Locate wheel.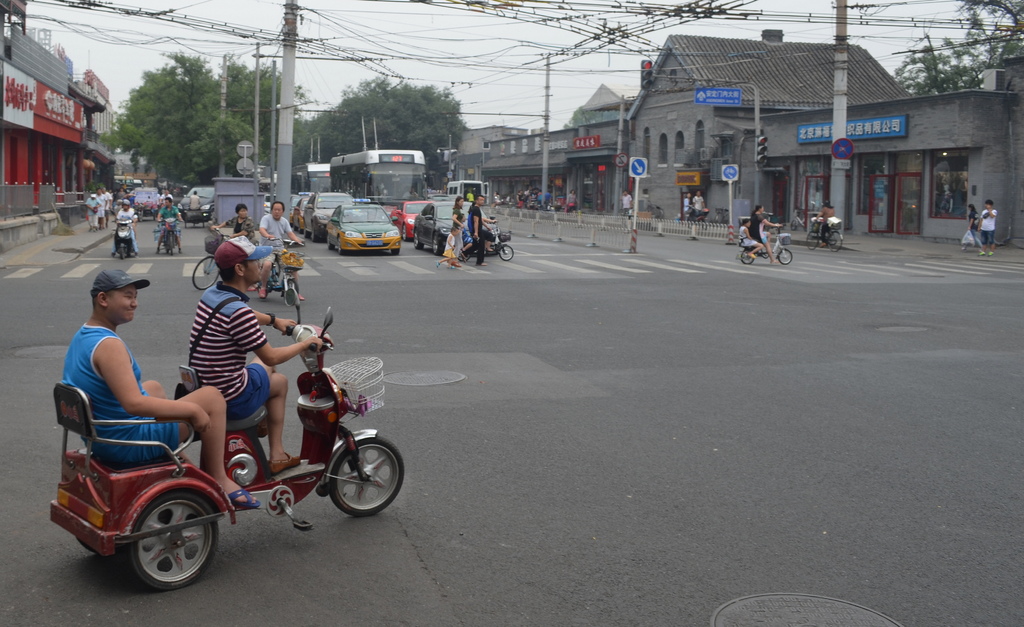
Bounding box: (400,223,406,241).
